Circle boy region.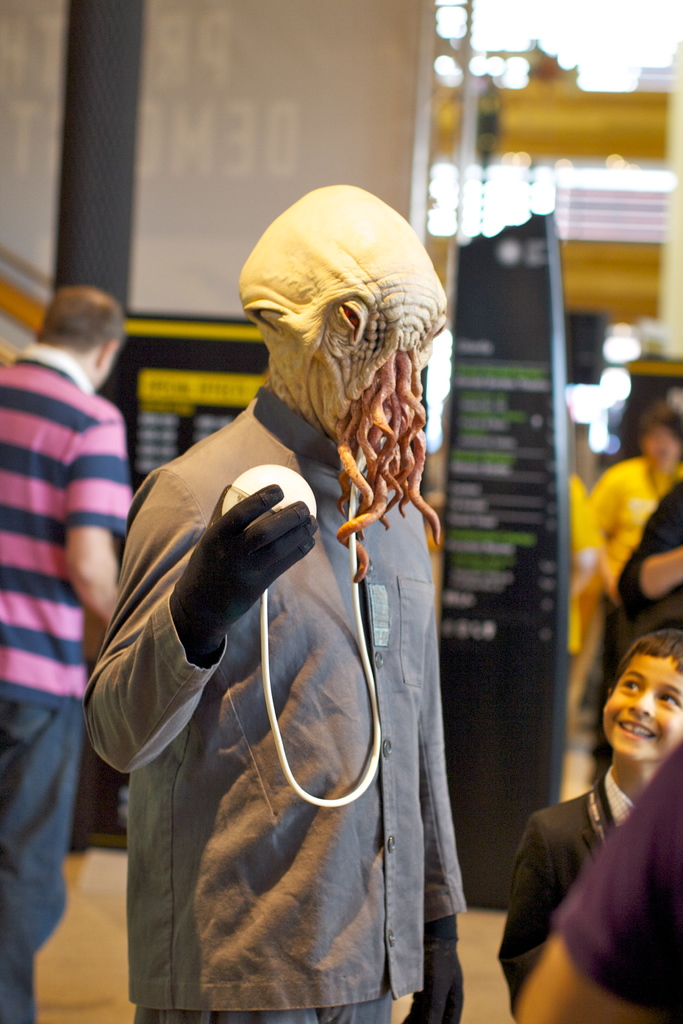
Region: crop(491, 612, 682, 1001).
